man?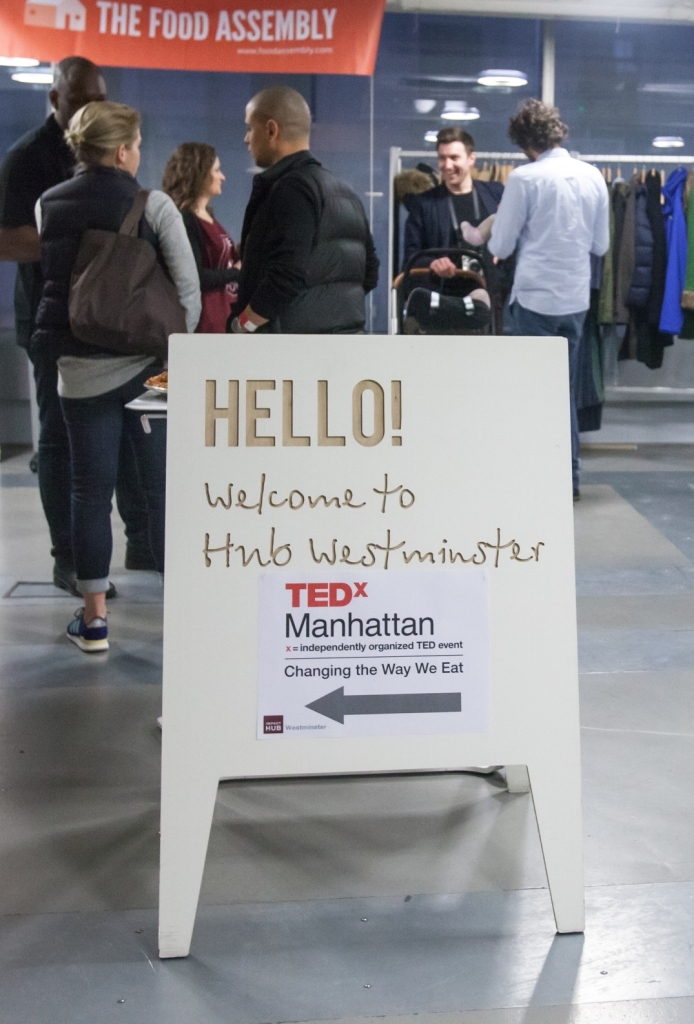
bbox(0, 58, 166, 599)
